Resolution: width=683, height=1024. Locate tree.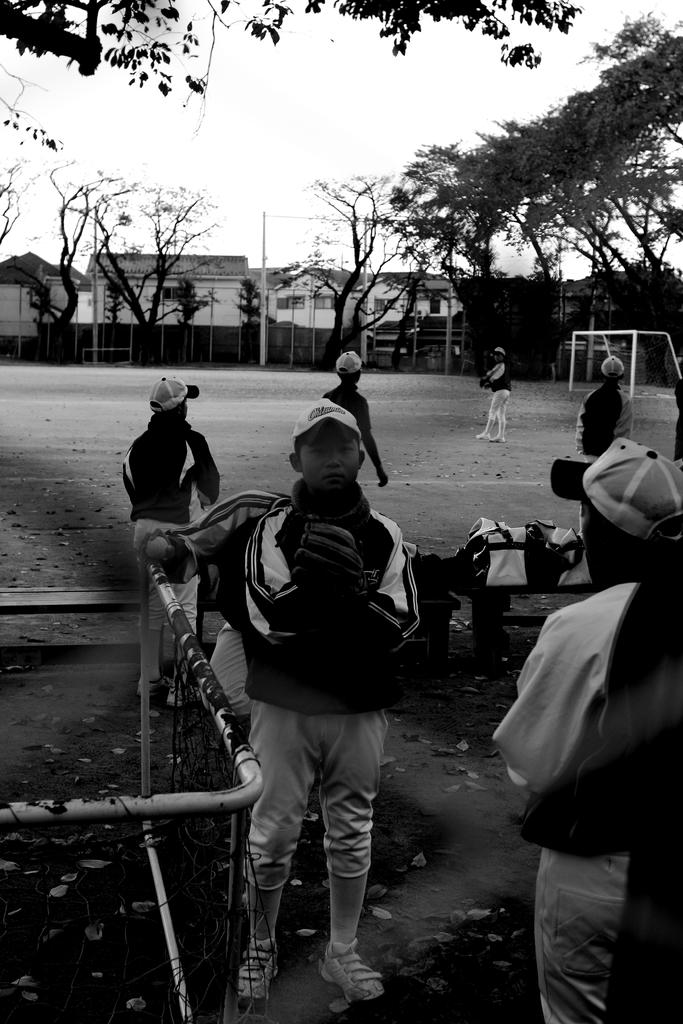
0:0:582:160.
